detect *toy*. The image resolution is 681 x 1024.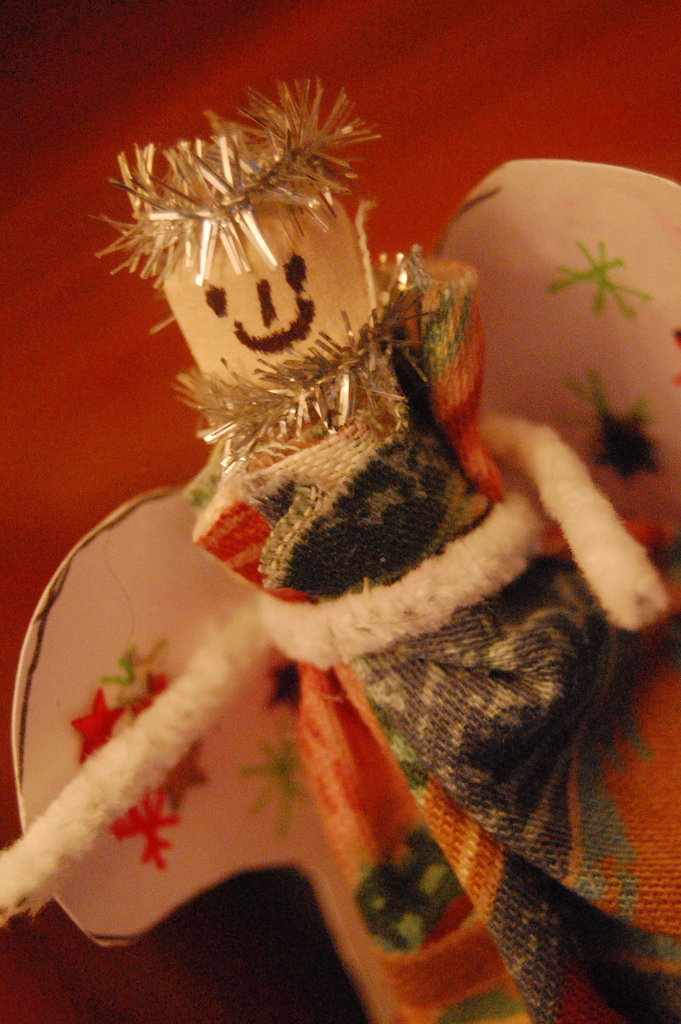
<bbox>46, 114, 650, 961</bbox>.
